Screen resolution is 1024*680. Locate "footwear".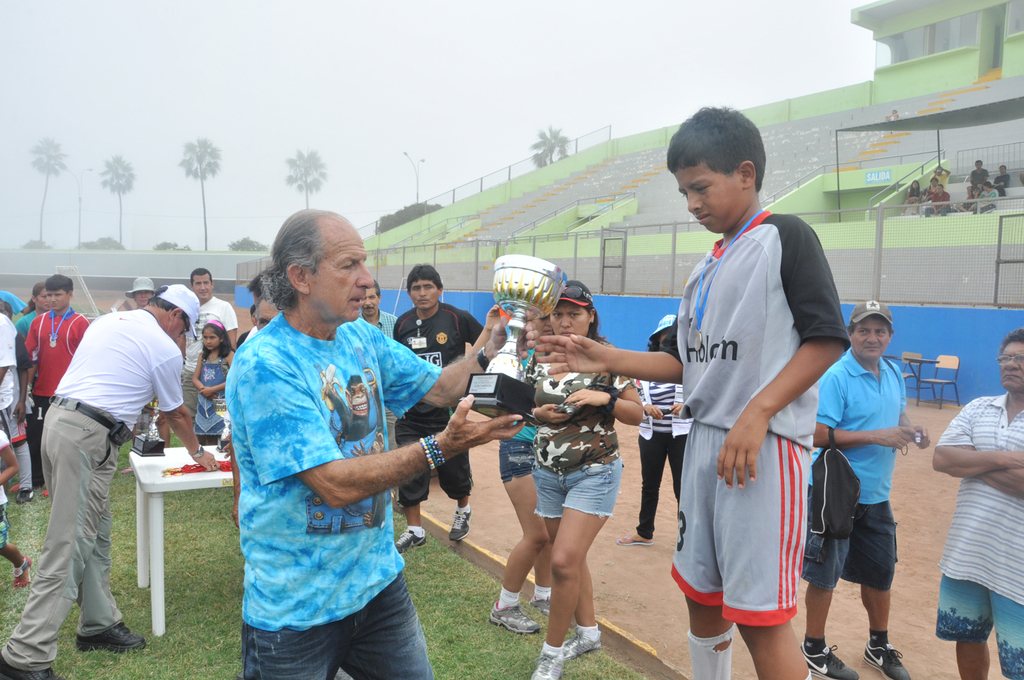
crop(536, 647, 565, 679).
